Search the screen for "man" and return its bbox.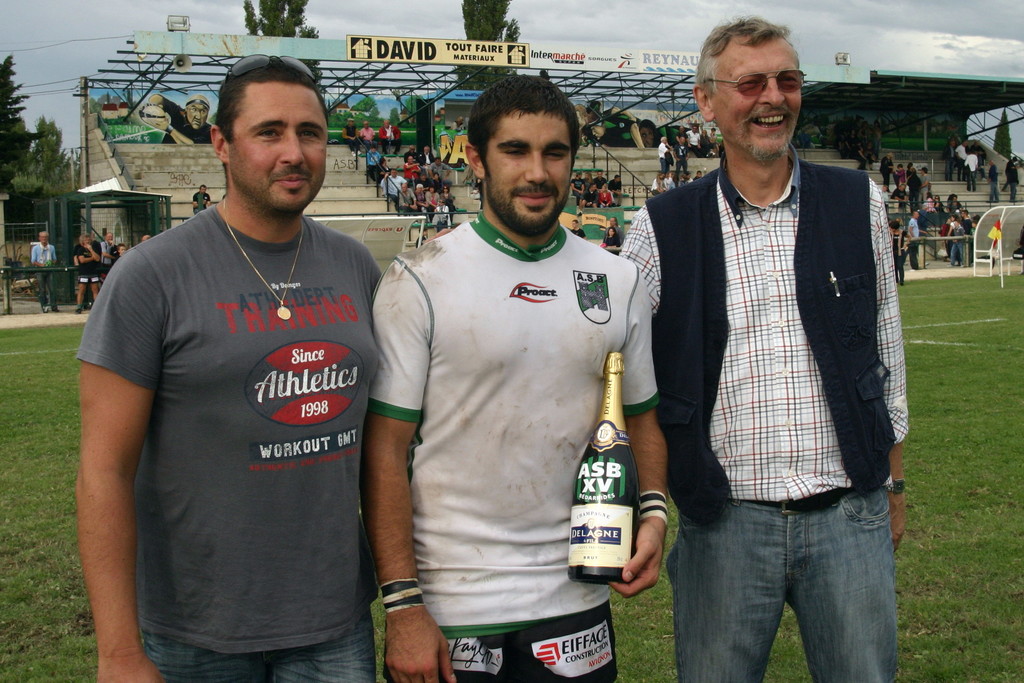
Found: (75, 53, 383, 682).
